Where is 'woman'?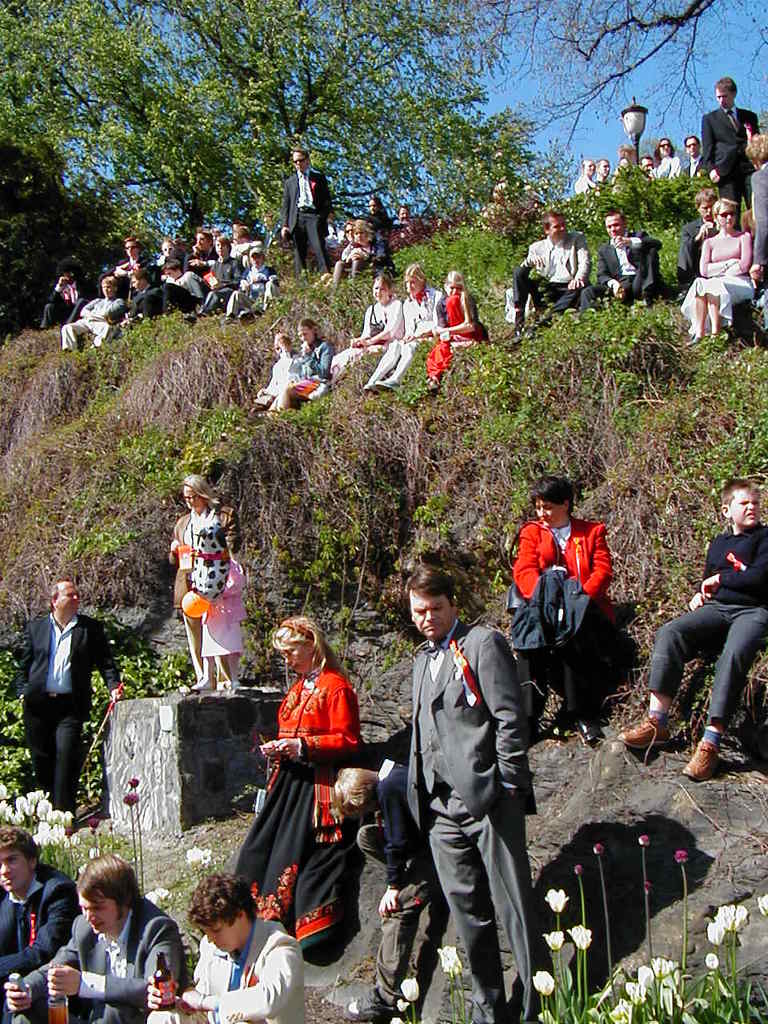
box(258, 314, 334, 418).
